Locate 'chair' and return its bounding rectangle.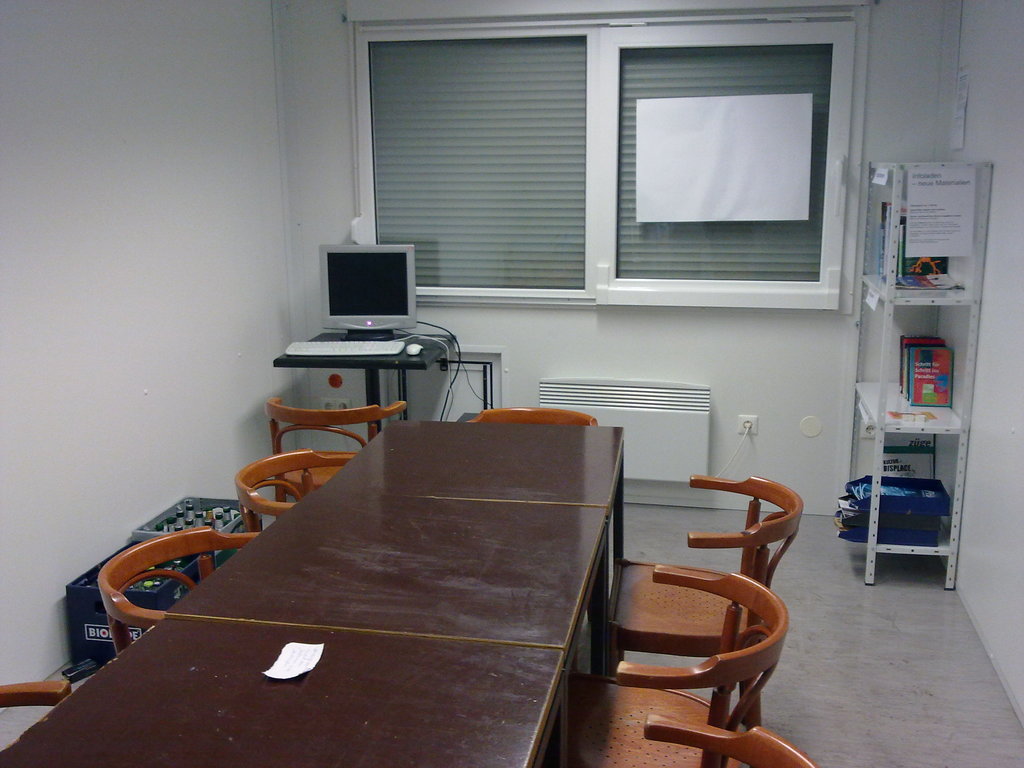
<bbox>98, 523, 260, 653</bbox>.
